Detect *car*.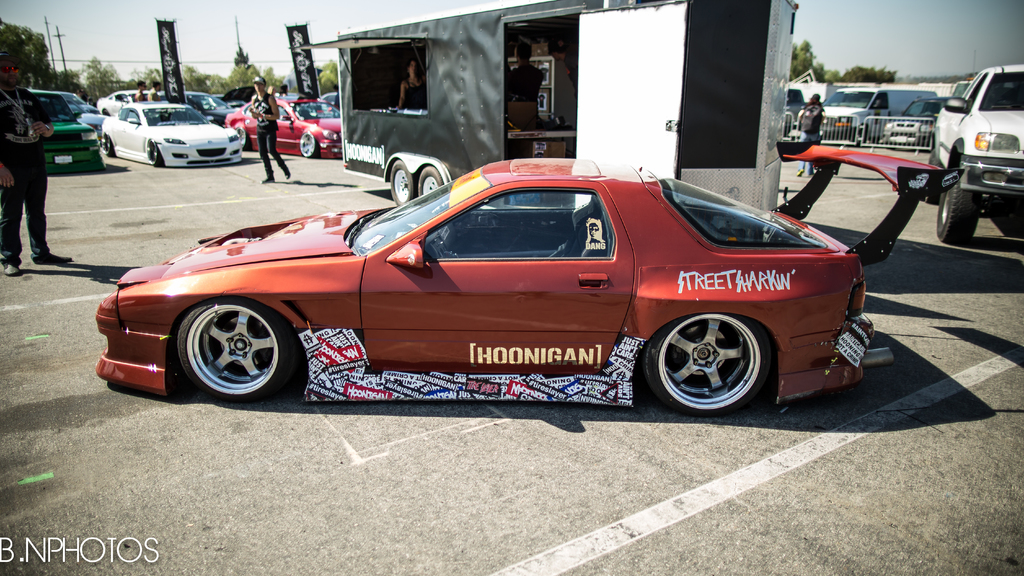
Detected at box=[94, 156, 866, 413].
